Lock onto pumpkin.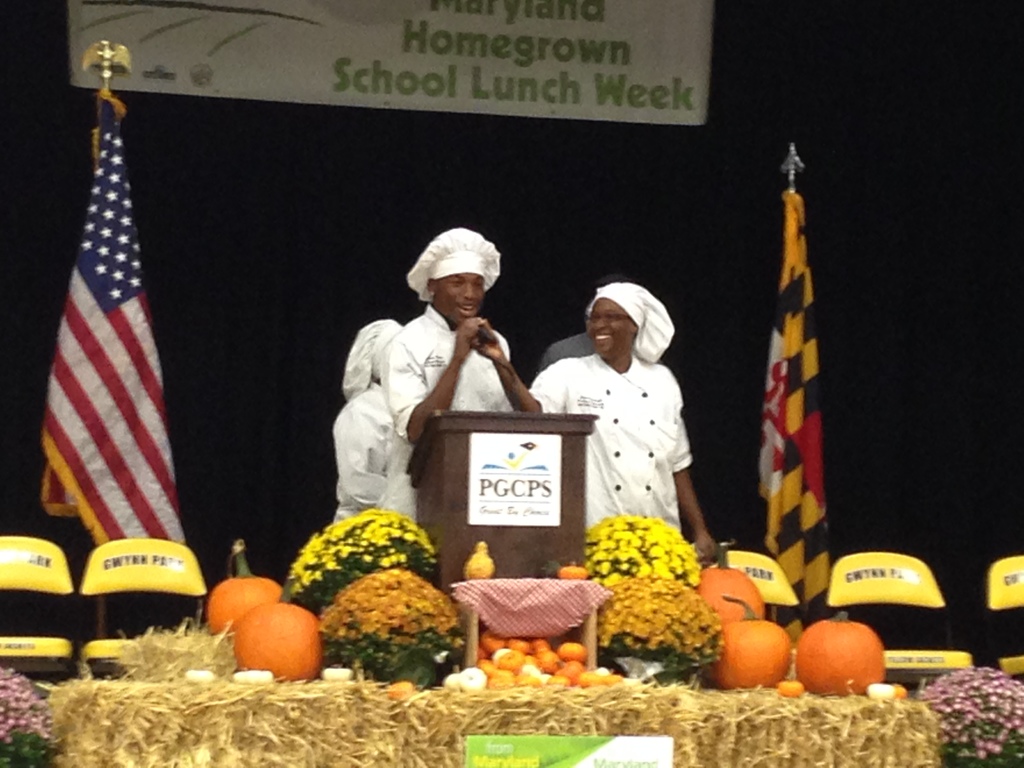
Locked: (232, 598, 318, 678).
